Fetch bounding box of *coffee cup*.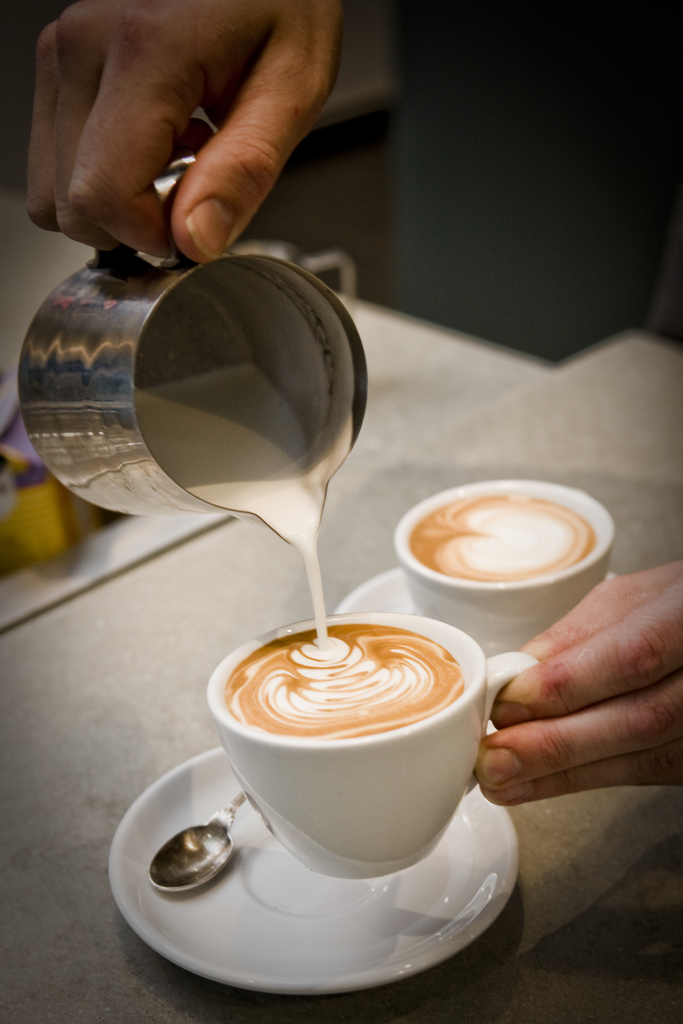
Bbox: (x1=210, y1=609, x2=547, y2=879).
